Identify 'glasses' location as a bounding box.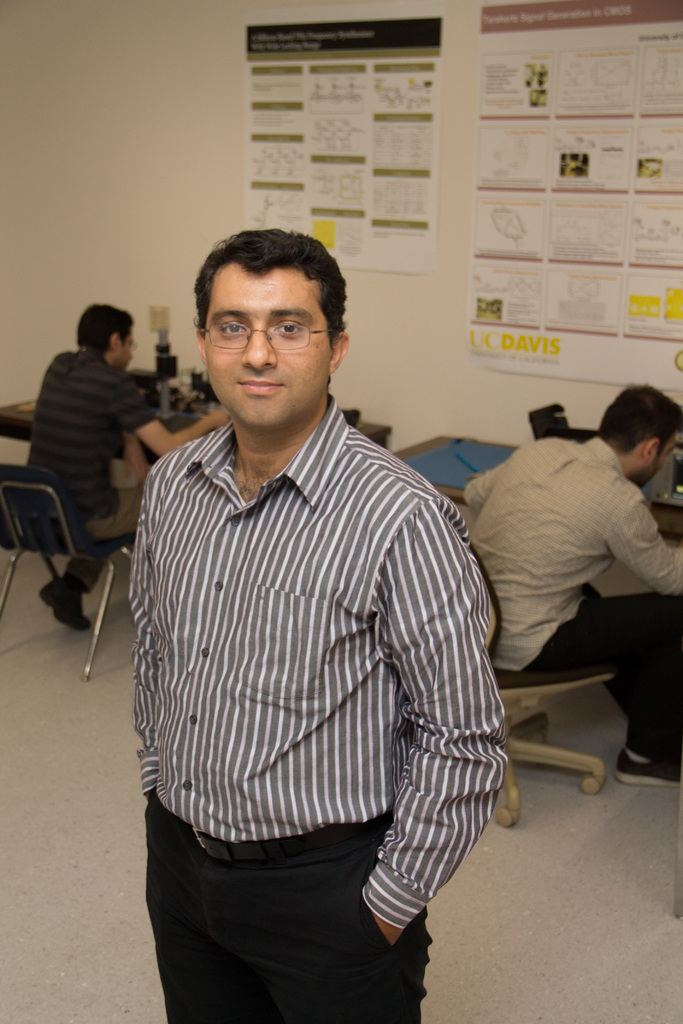
x1=122 y1=339 x2=138 y2=348.
